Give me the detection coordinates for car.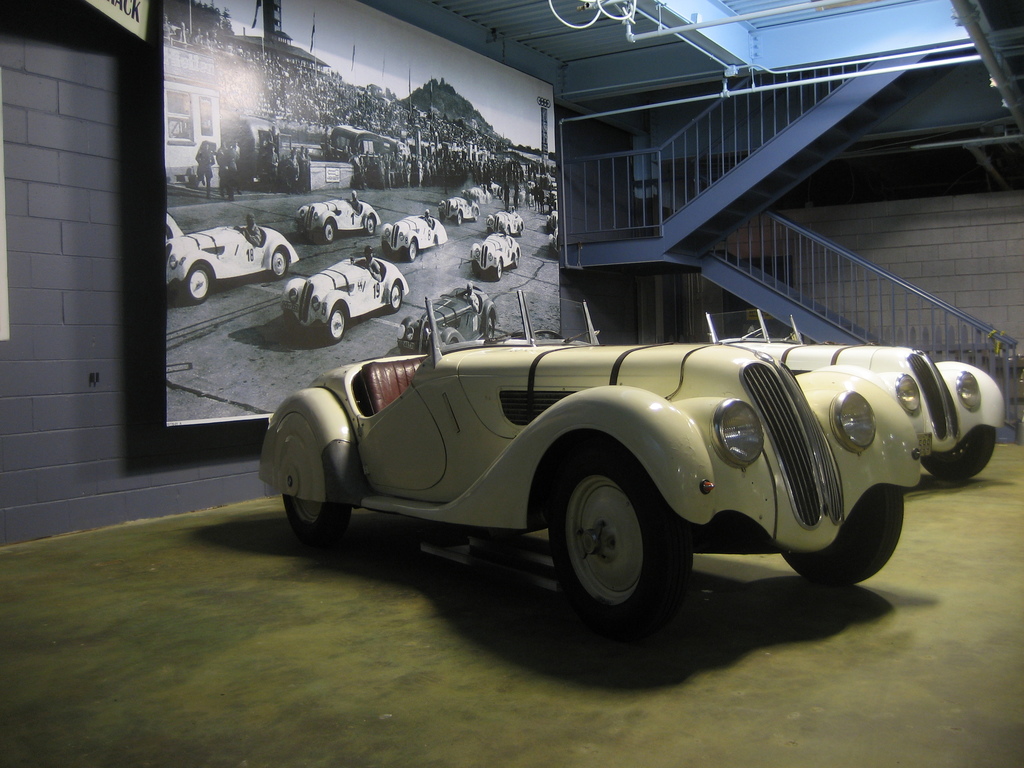
303 200 375 238.
